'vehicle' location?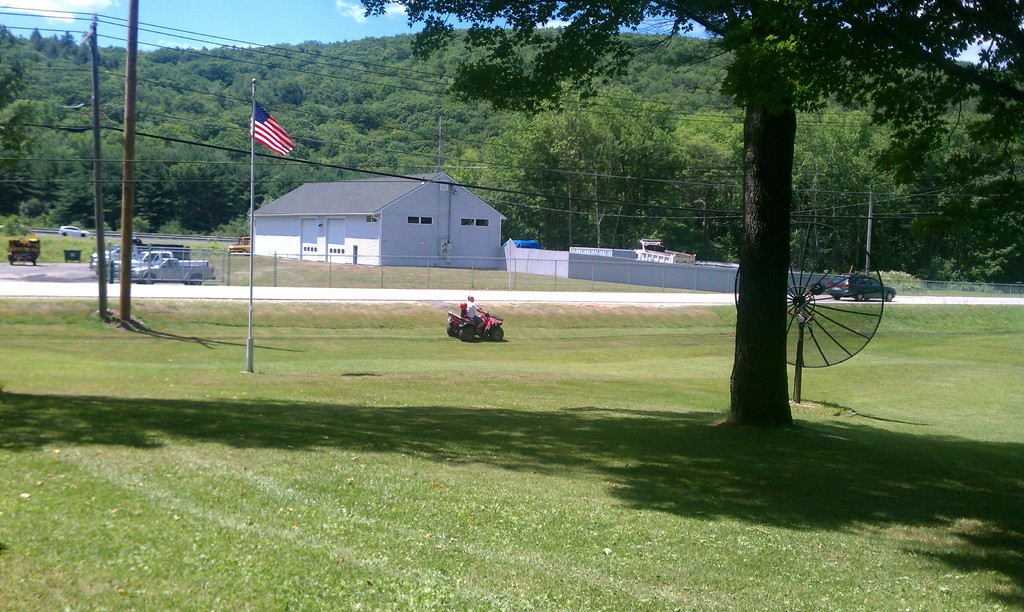
{"left": 108, "top": 248, "right": 168, "bottom": 275}
